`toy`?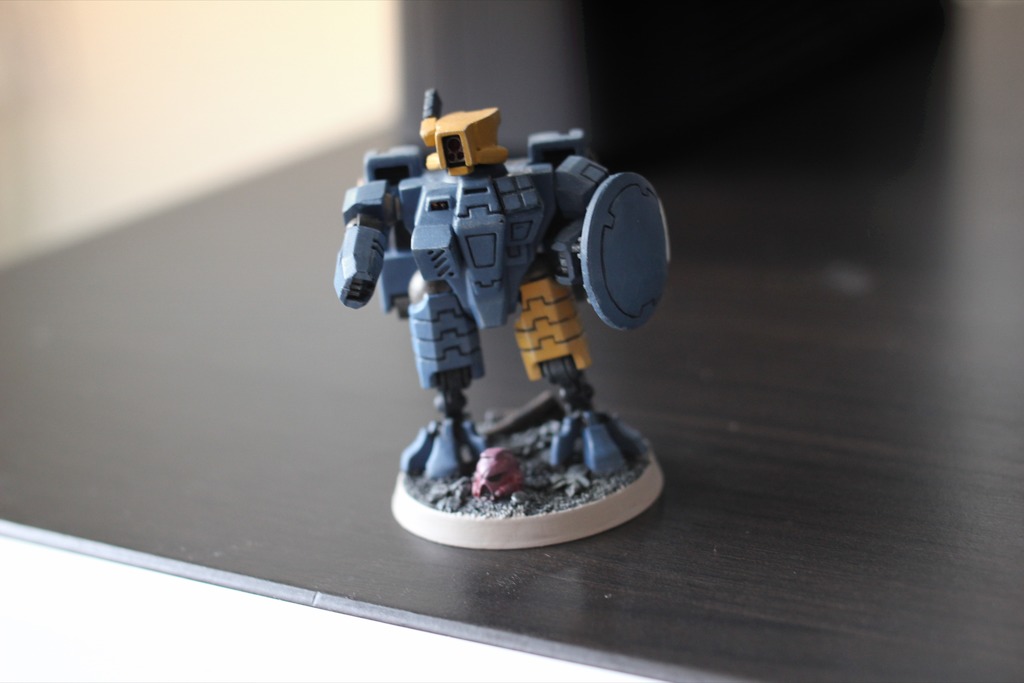
rect(318, 97, 700, 525)
